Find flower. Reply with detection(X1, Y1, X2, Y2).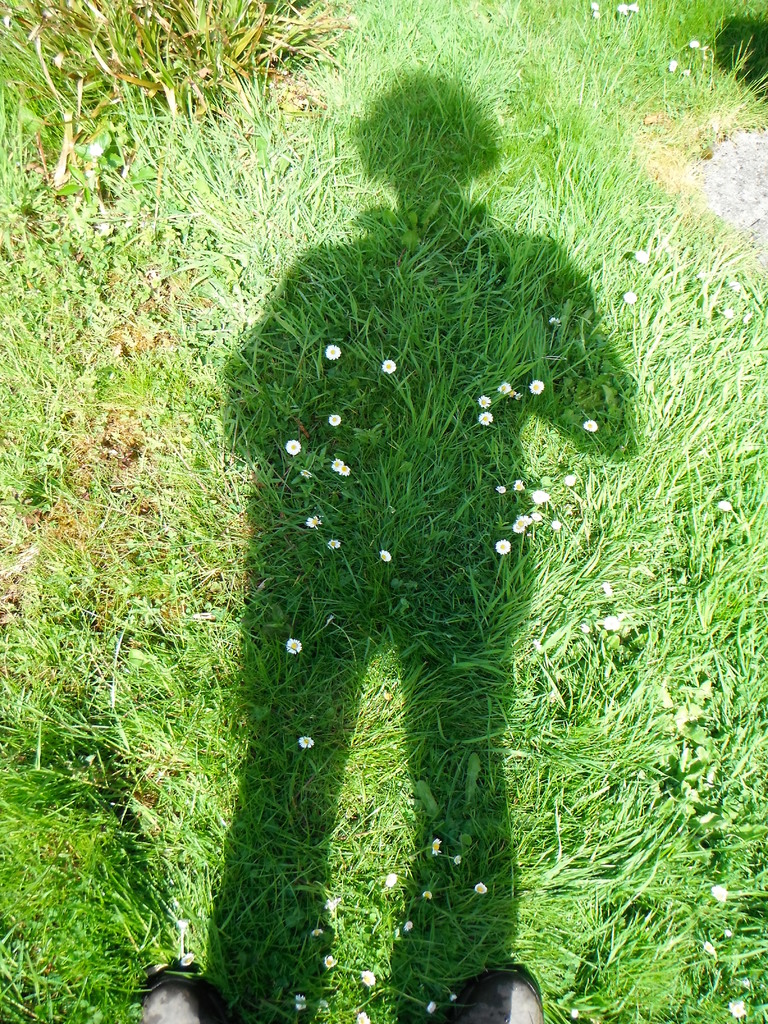
detection(588, 0, 600, 10).
